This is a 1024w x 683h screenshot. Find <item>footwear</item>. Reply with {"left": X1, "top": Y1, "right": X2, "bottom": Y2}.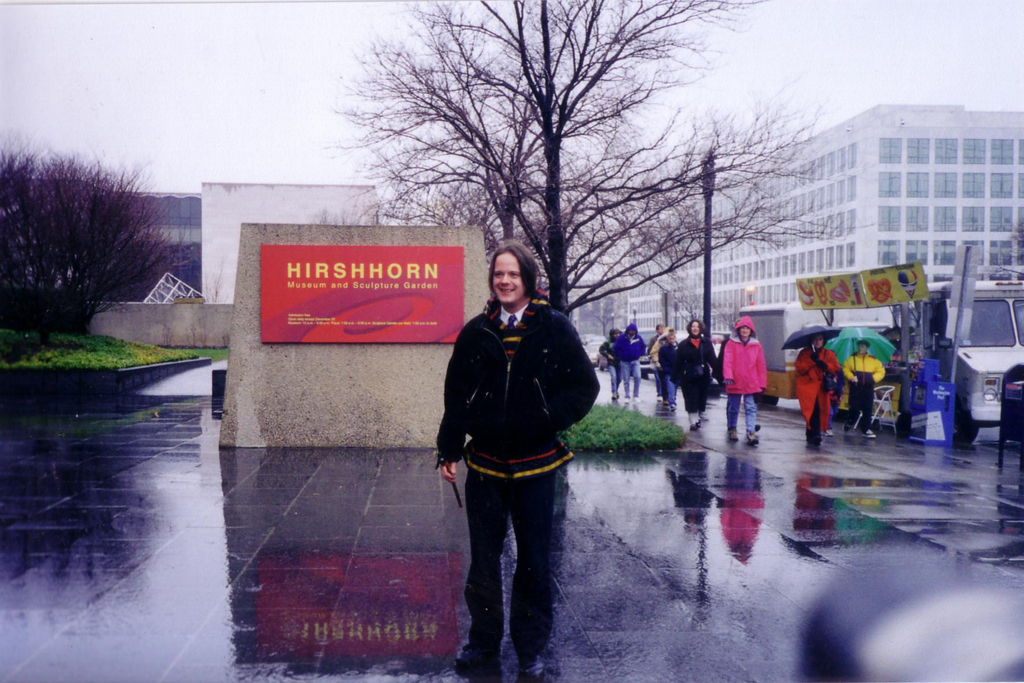
{"left": 730, "top": 428, "right": 740, "bottom": 442}.
